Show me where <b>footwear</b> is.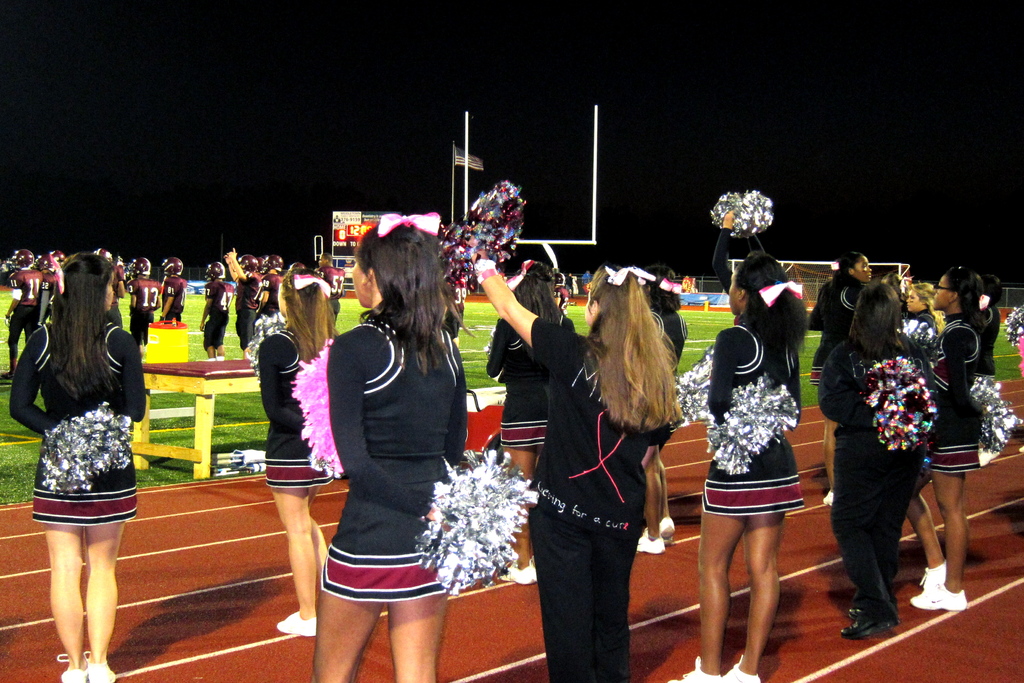
<b>footwear</b> is at bbox(821, 490, 833, 506).
